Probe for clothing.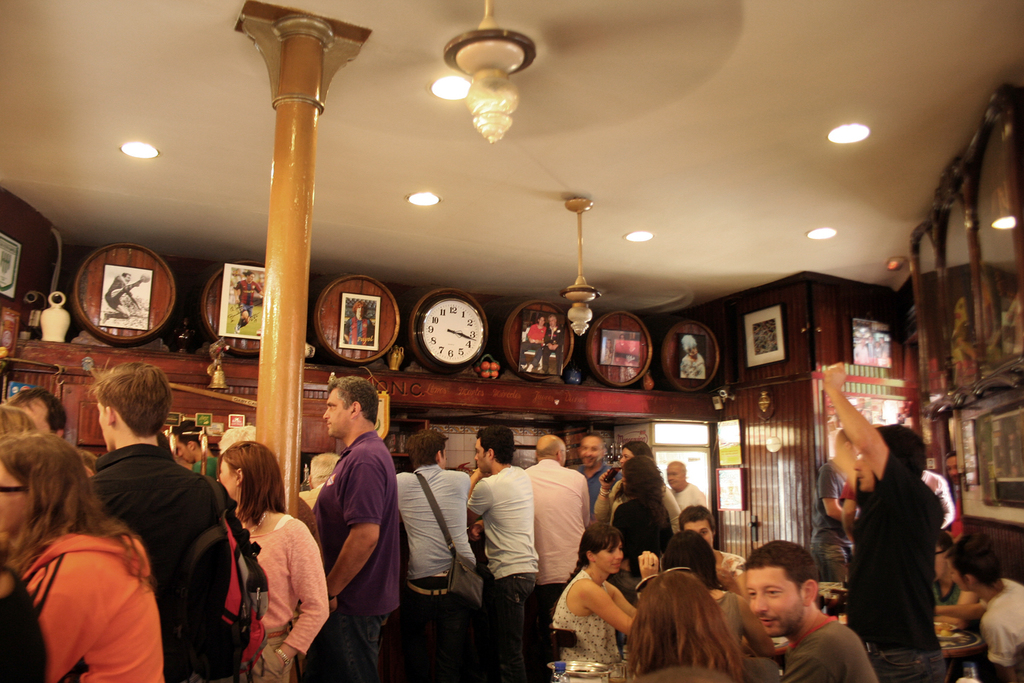
Probe result: 395/462/472/682.
